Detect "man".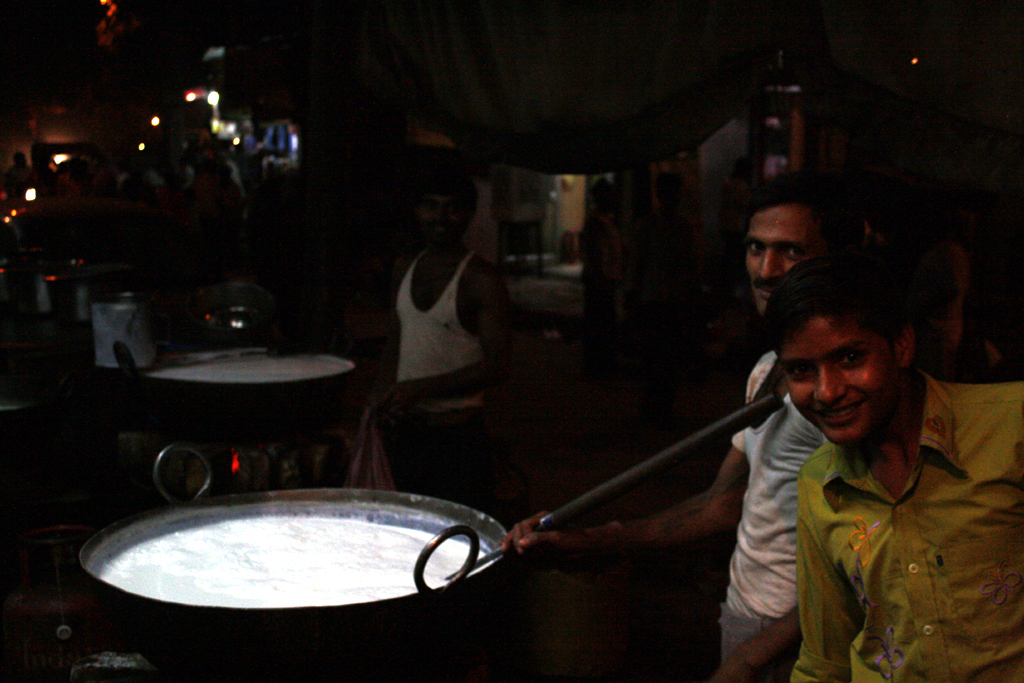
Detected at BBox(496, 169, 866, 682).
